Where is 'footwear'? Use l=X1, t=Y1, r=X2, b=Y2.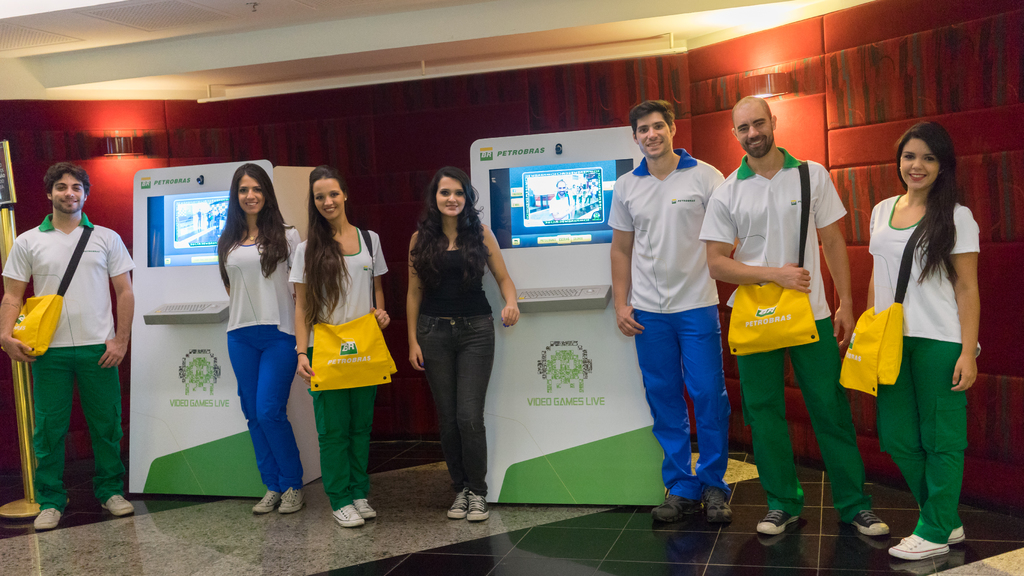
l=31, t=504, r=62, b=529.
